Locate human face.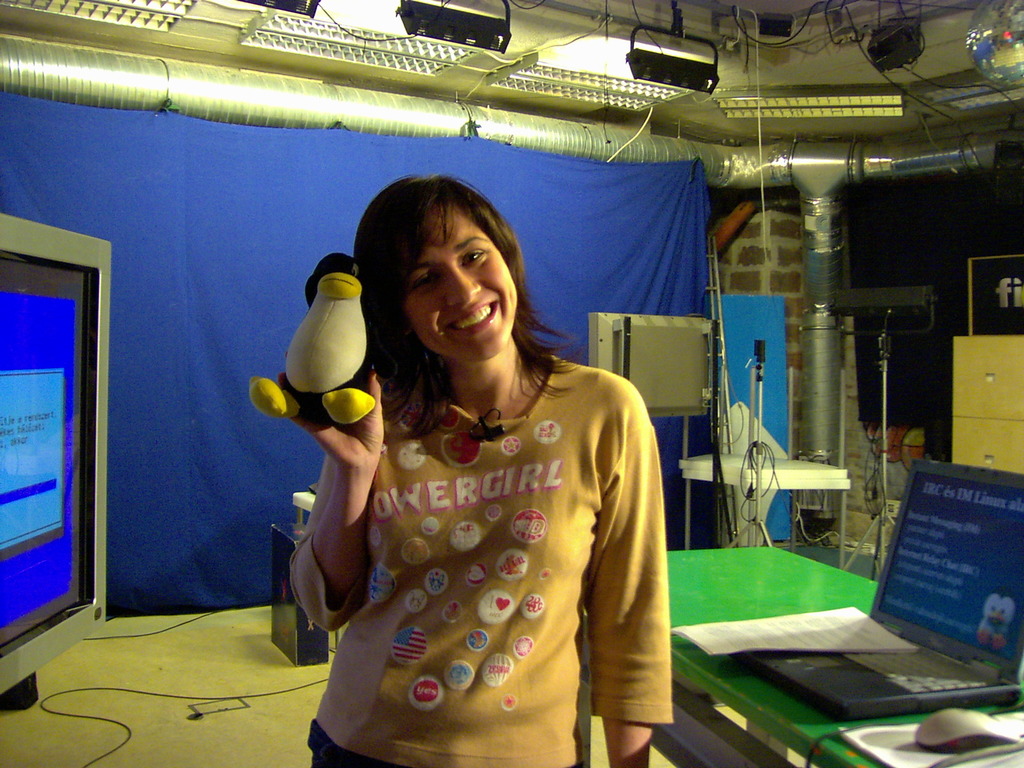
Bounding box: crop(403, 205, 520, 357).
